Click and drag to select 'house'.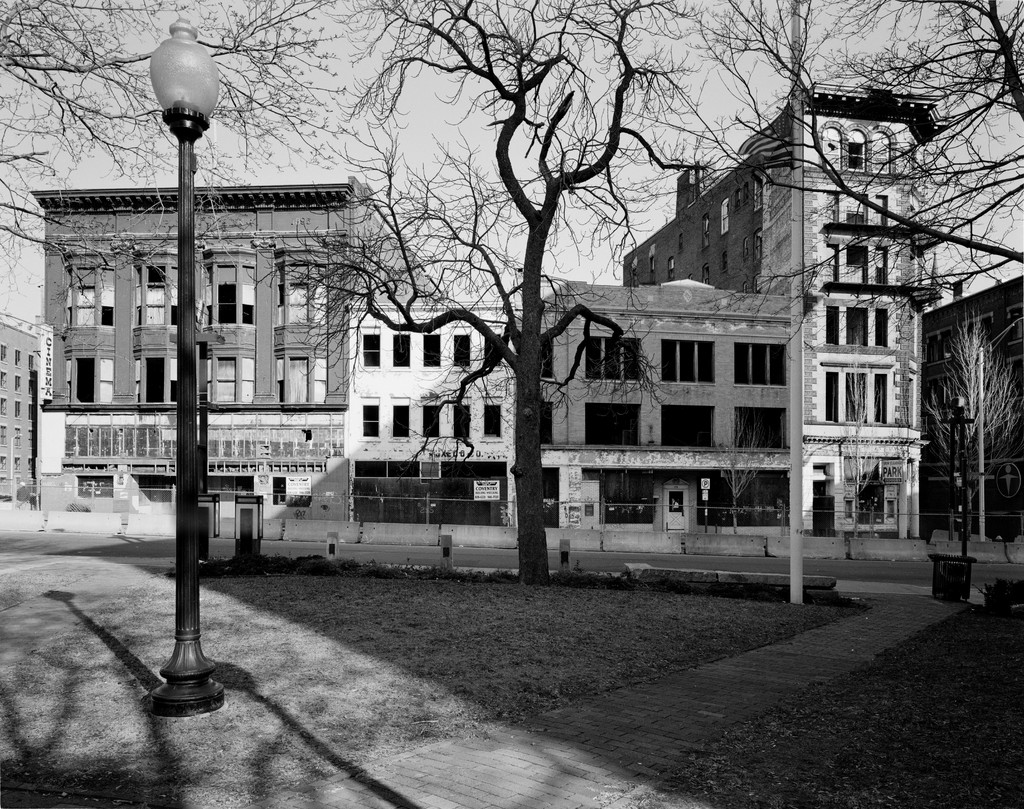
Selection: detection(348, 293, 548, 528).
